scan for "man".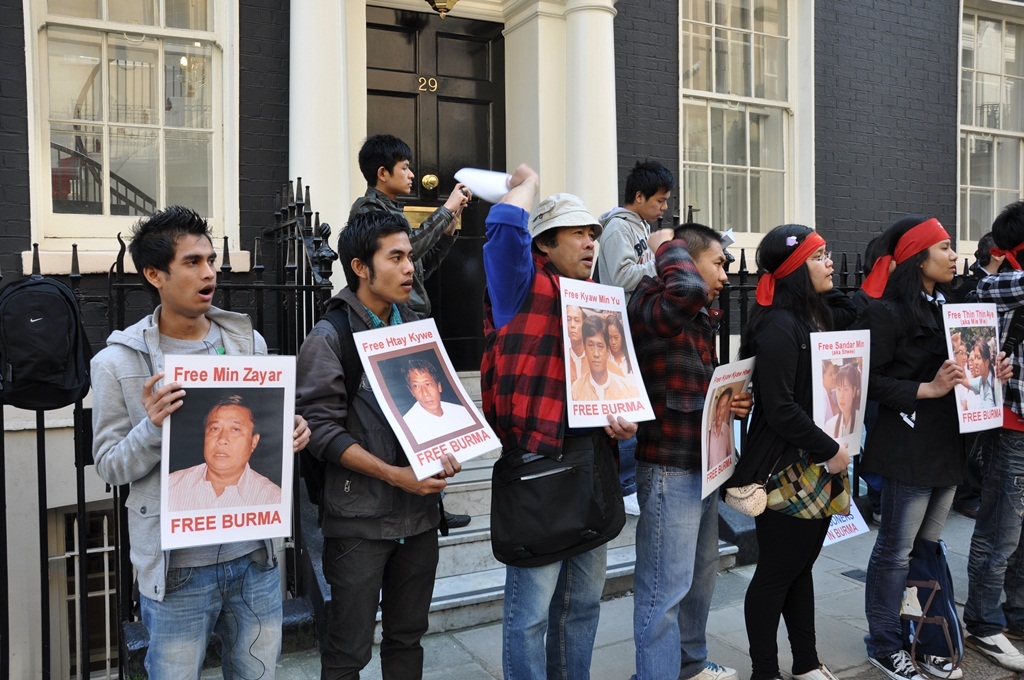
Scan result: 84:214:305:679.
